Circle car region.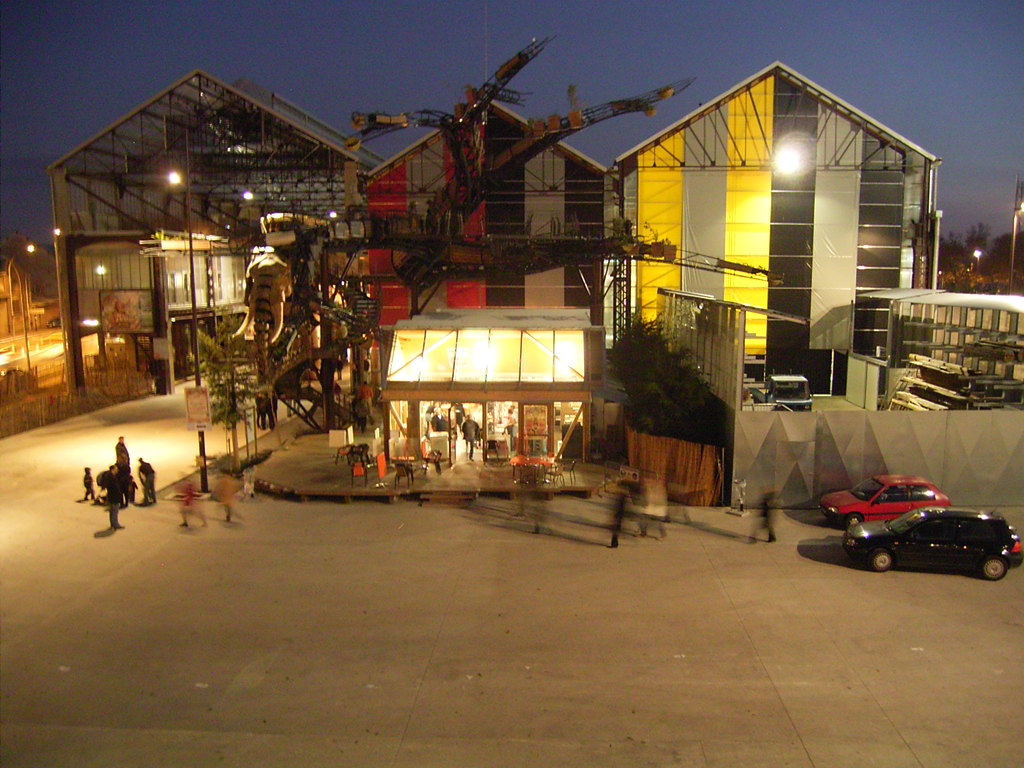
Region: detection(820, 474, 947, 524).
